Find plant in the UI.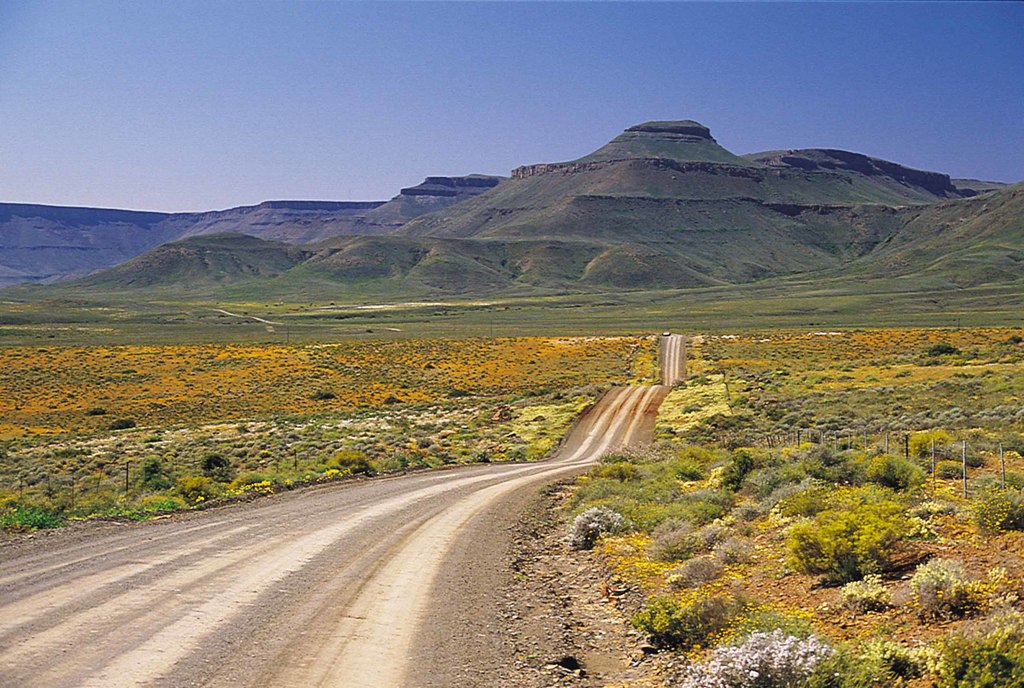
UI element at bbox=[907, 547, 979, 623].
